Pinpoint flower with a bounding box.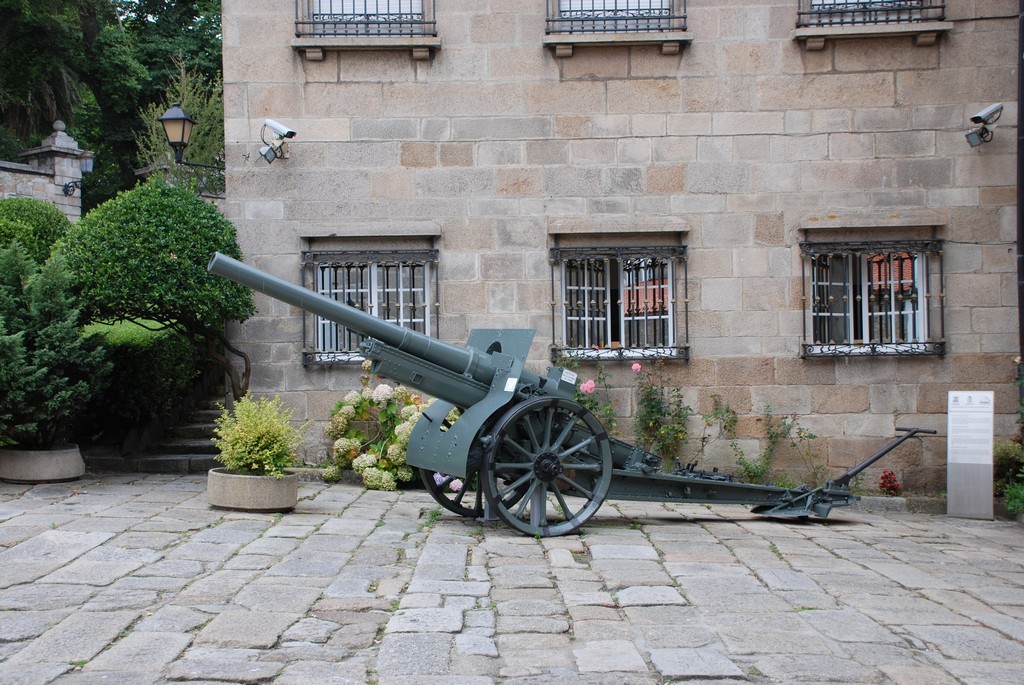
x1=587, y1=378, x2=597, y2=389.
